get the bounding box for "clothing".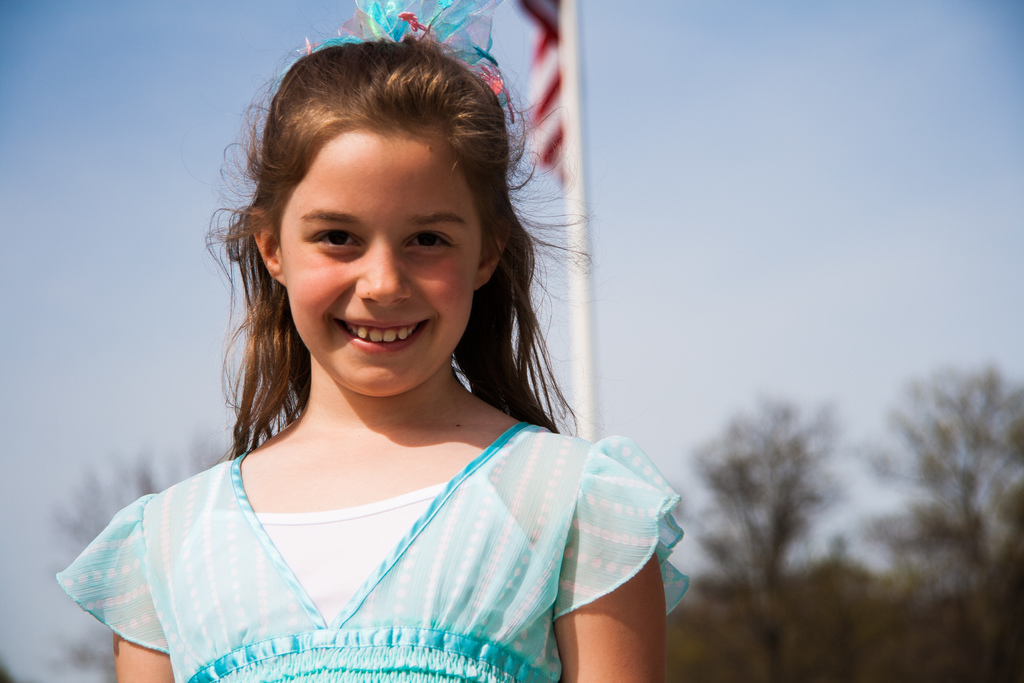
crop(66, 384, 685, 673).
